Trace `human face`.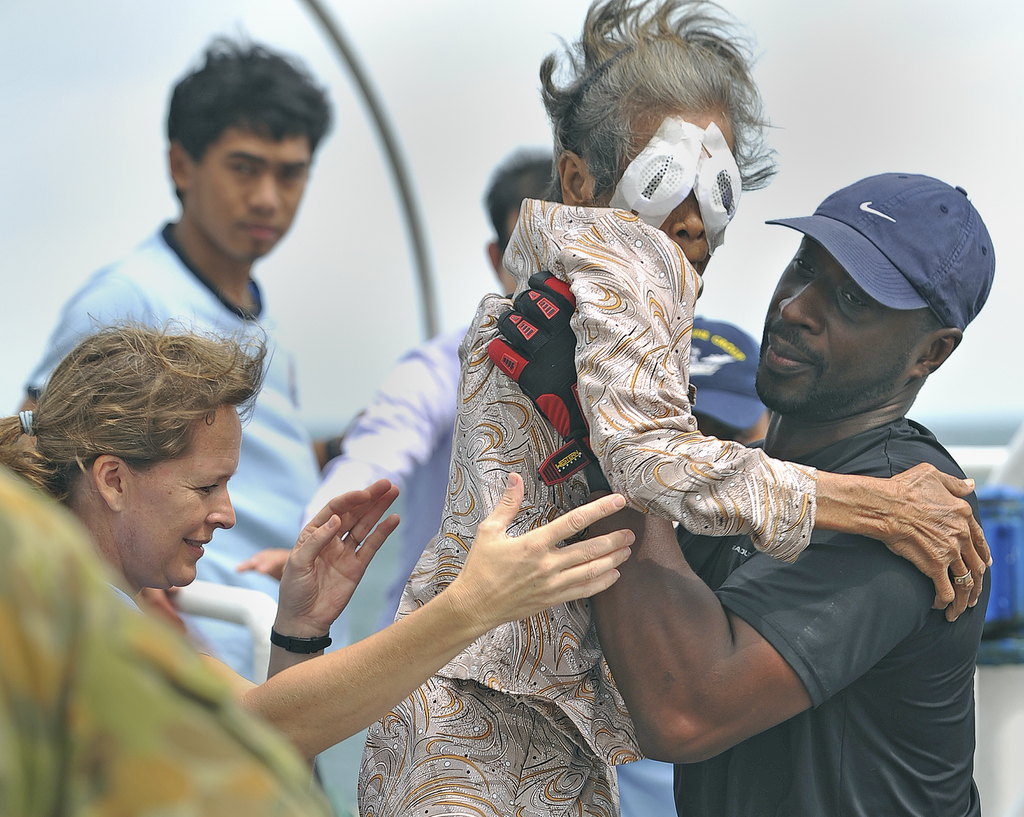
Traced to (748, 234, 911, 409).
